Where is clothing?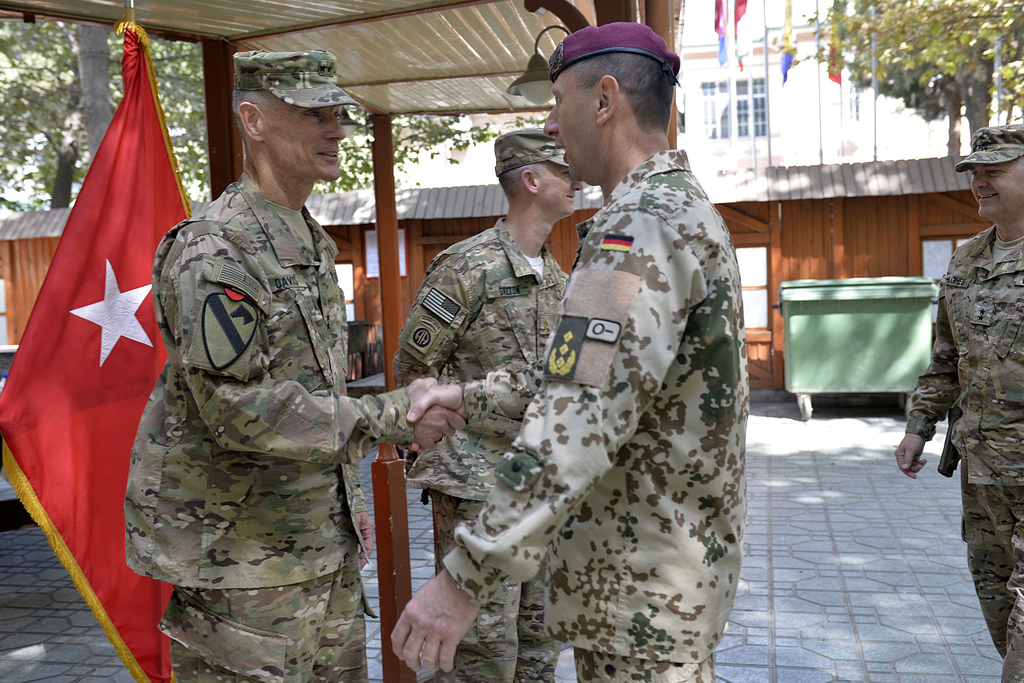
detection(395, 220, 563, 682).
